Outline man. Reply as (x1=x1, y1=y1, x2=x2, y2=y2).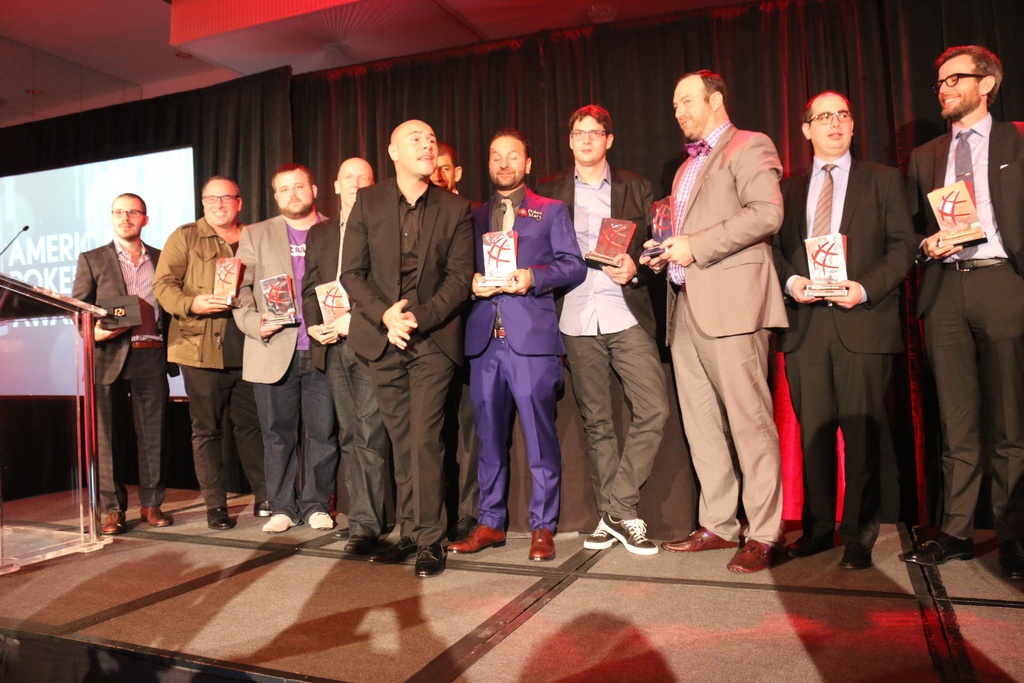
(x1=770, y1=86, x2=911, y2=566).
